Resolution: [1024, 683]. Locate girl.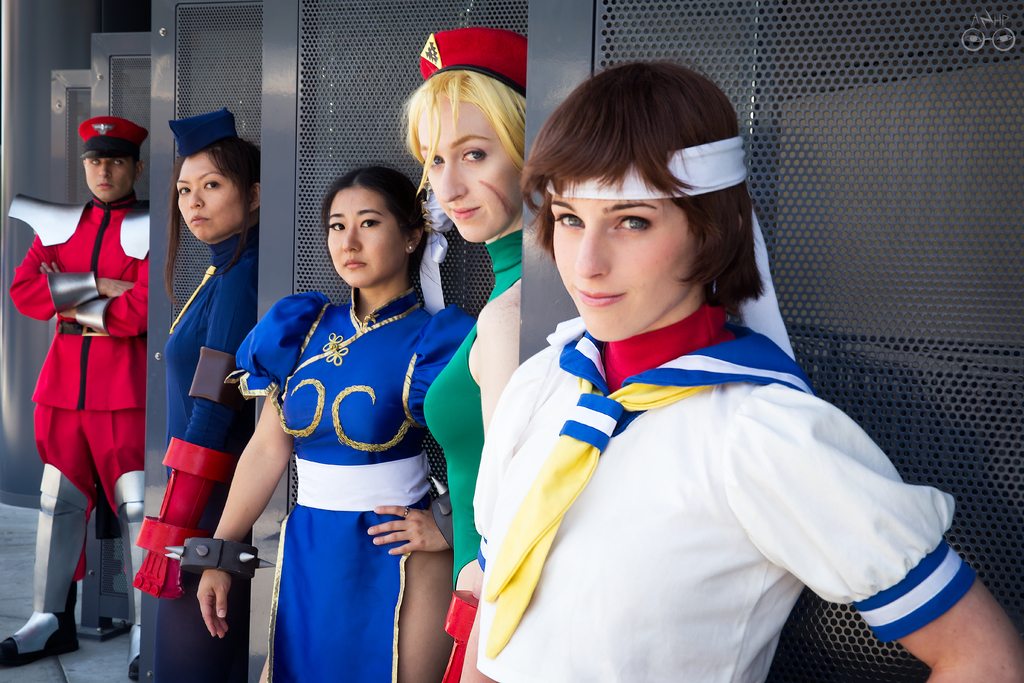
crop(454, 58, 1023, 682).
